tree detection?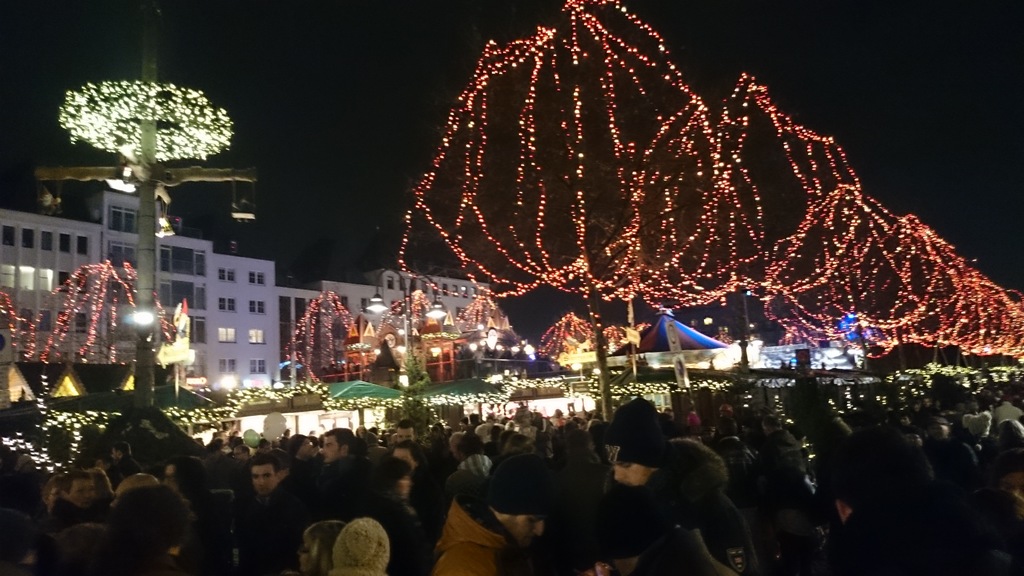
(left=285, top=284, right=376, bottom=381)
